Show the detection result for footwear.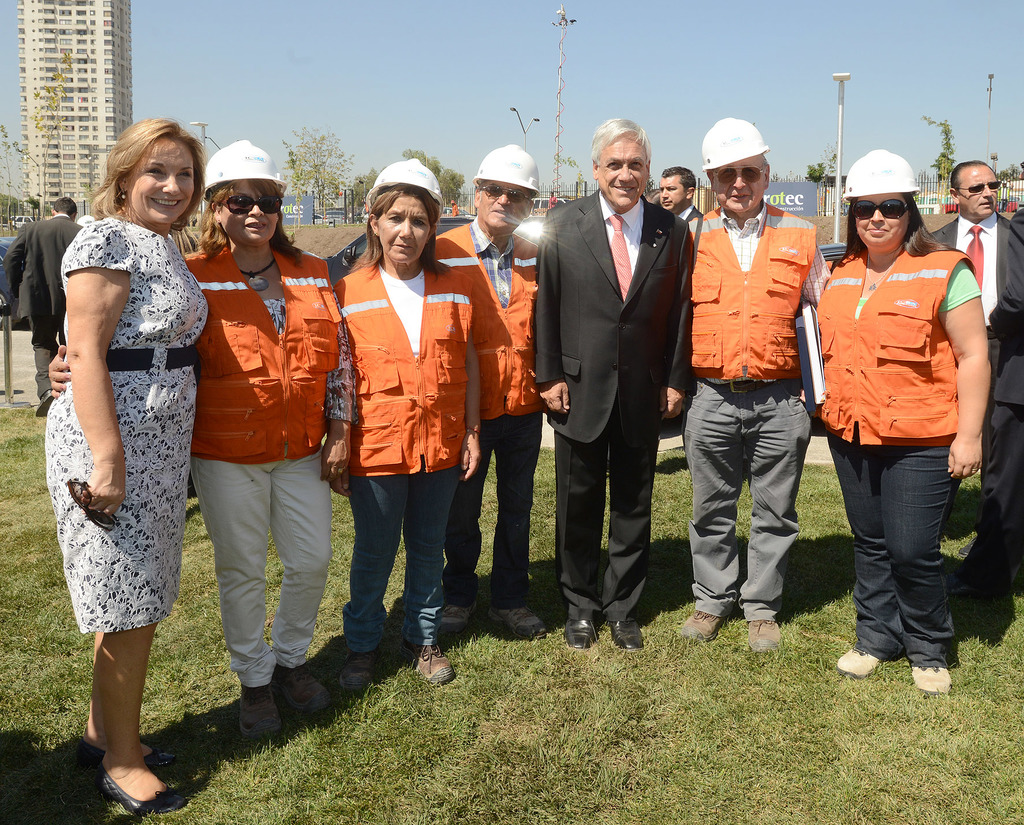
(left=276, top=657, right=336, bottom=715).
